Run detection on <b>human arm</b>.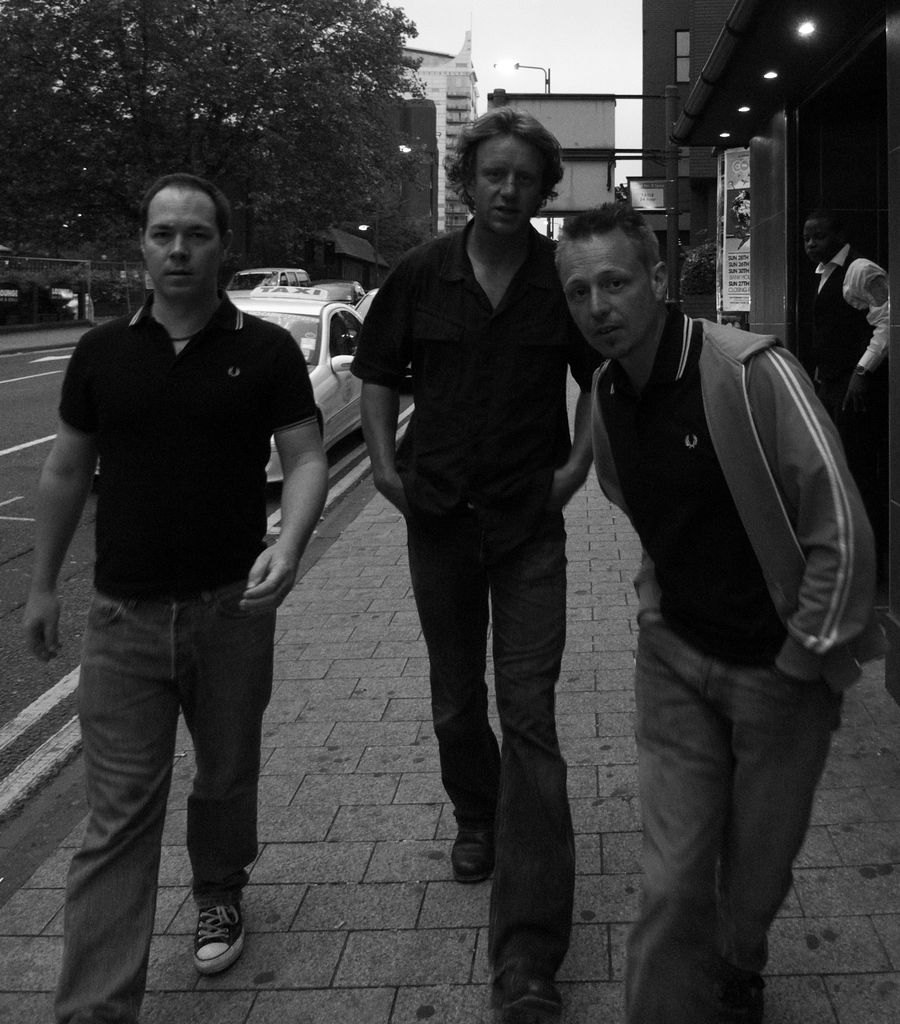
Result: <region>768, 328, 866, 697</region>.
